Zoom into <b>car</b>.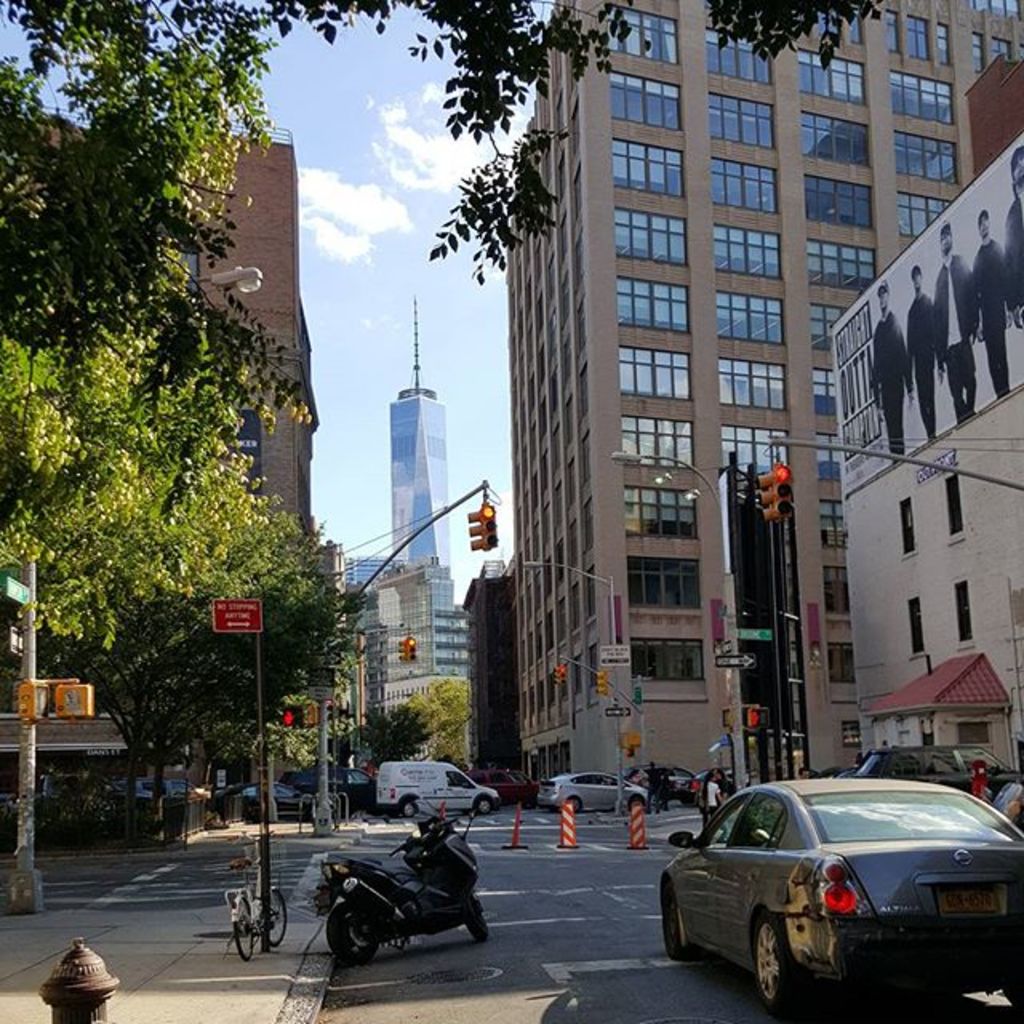
Zoom target: crop(853, 744, 1022, 805).
